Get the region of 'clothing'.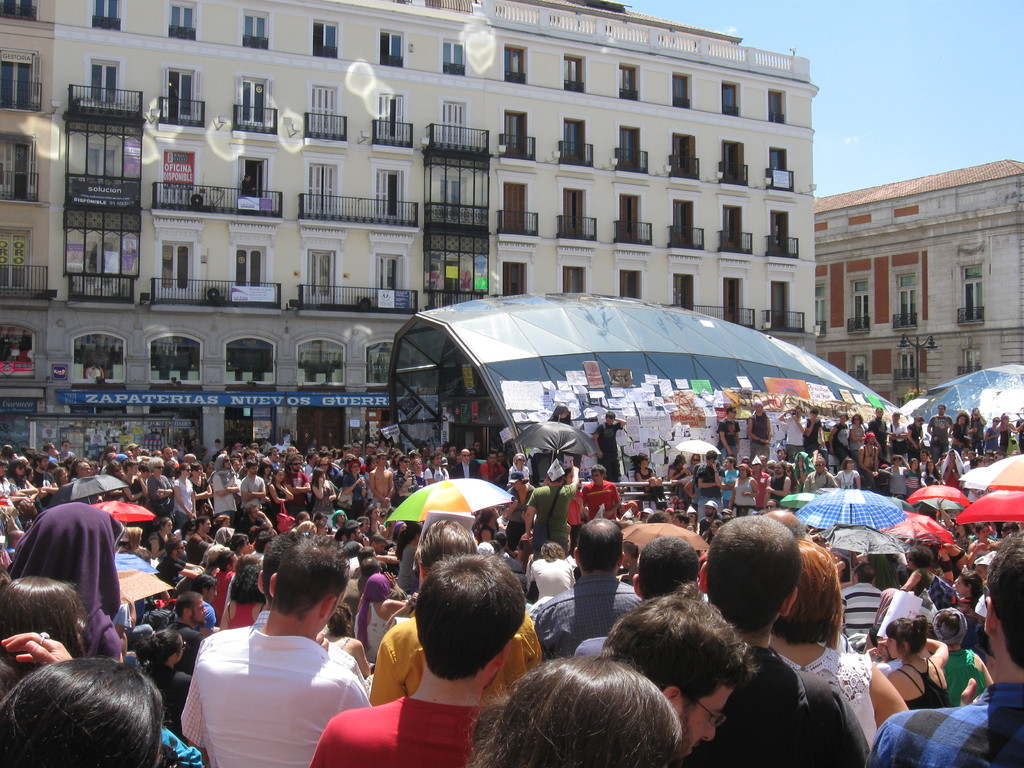
crop(371, 596, 382, 651).
